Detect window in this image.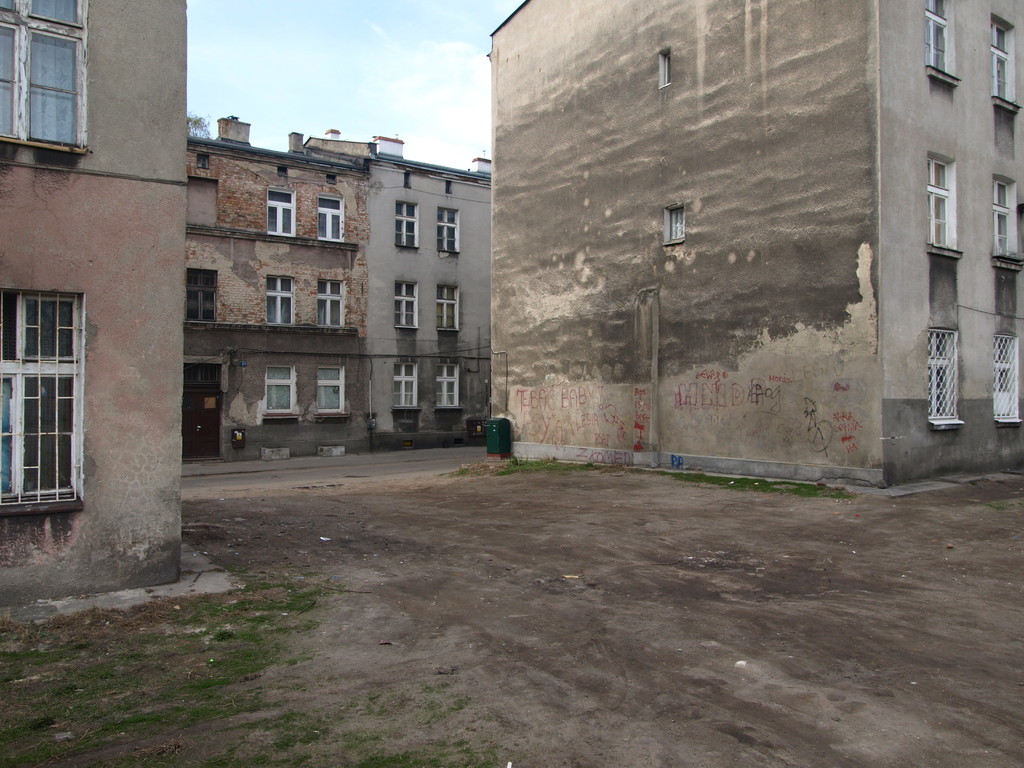
Detection: locate(396, 362, 420, 410).
